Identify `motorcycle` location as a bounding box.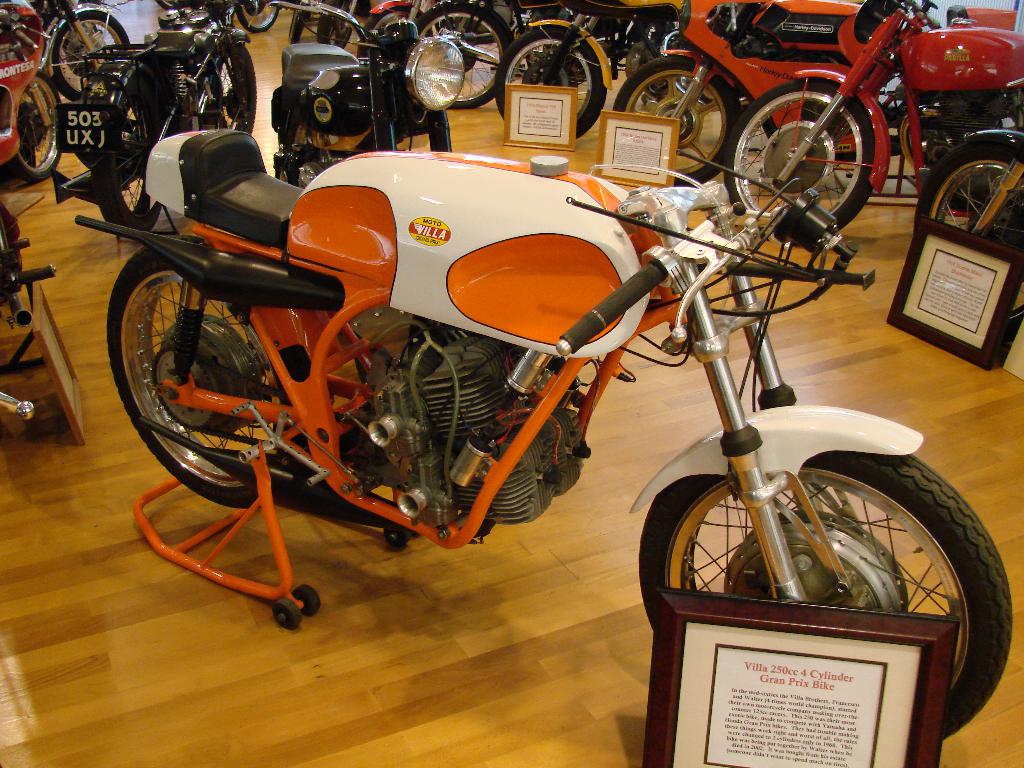
bbox=[44, 0, 141, 104].
